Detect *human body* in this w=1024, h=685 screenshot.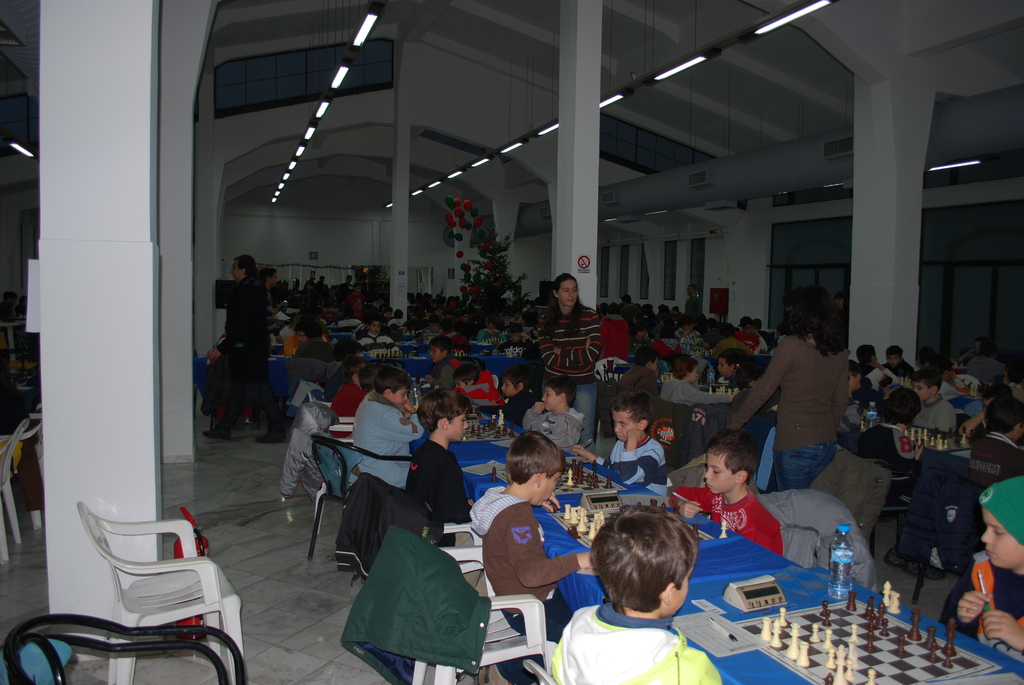
Detection: x1=474 y1=446 x2=593 y2=646.
